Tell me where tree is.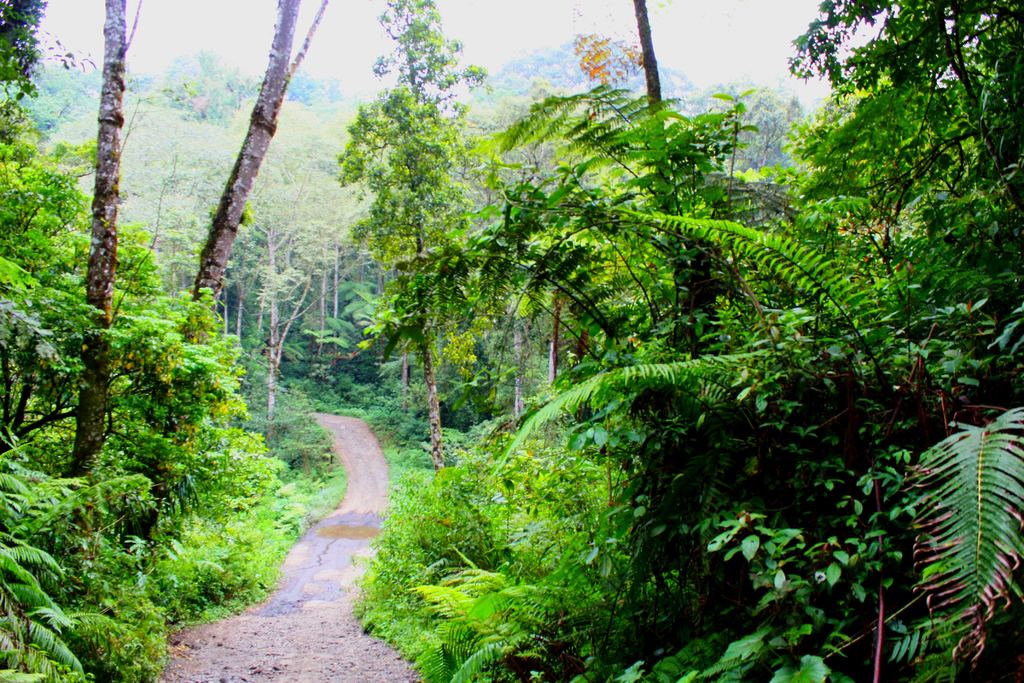
tree is at rect(0, 0, 150, 682).
